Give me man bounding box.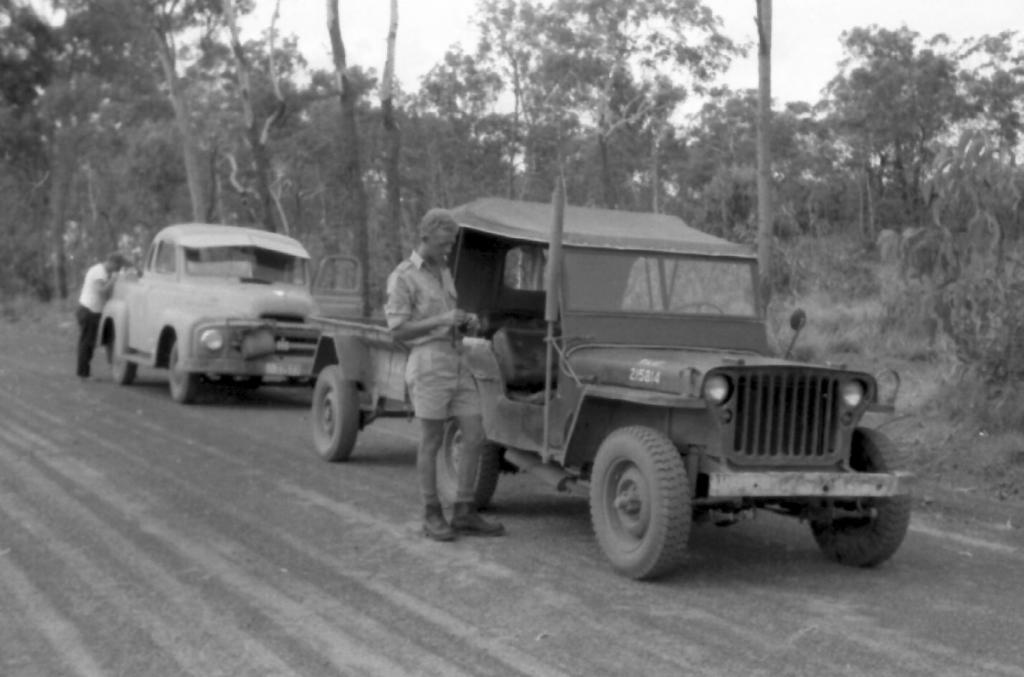
select_region(381, 205, 512, 544).
